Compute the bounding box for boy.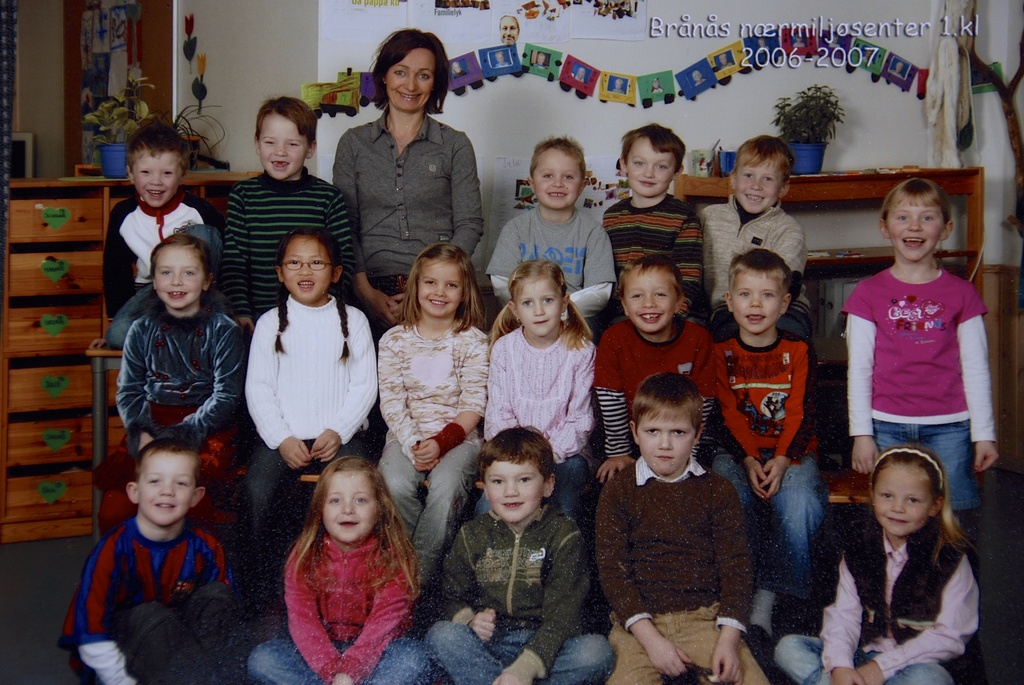
BBox(51, 436, 234, 684).
